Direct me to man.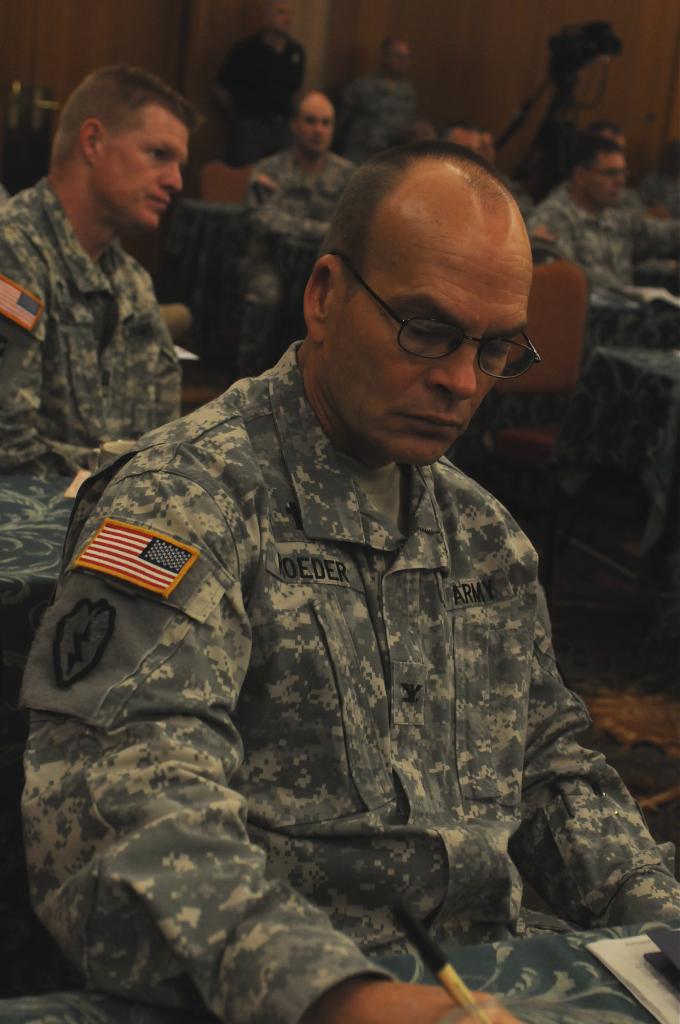
Direction: [left=521, top=140, right=679, bottom=559].
